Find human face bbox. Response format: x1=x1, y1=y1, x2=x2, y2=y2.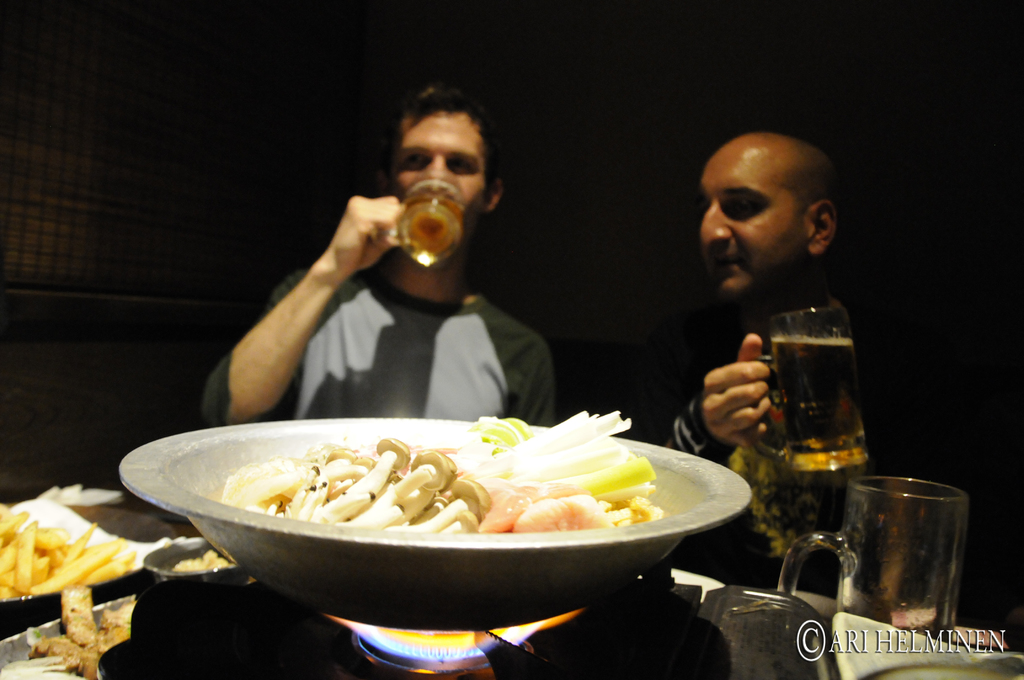
x1=701, y1=143, x2=806, y2=296.
